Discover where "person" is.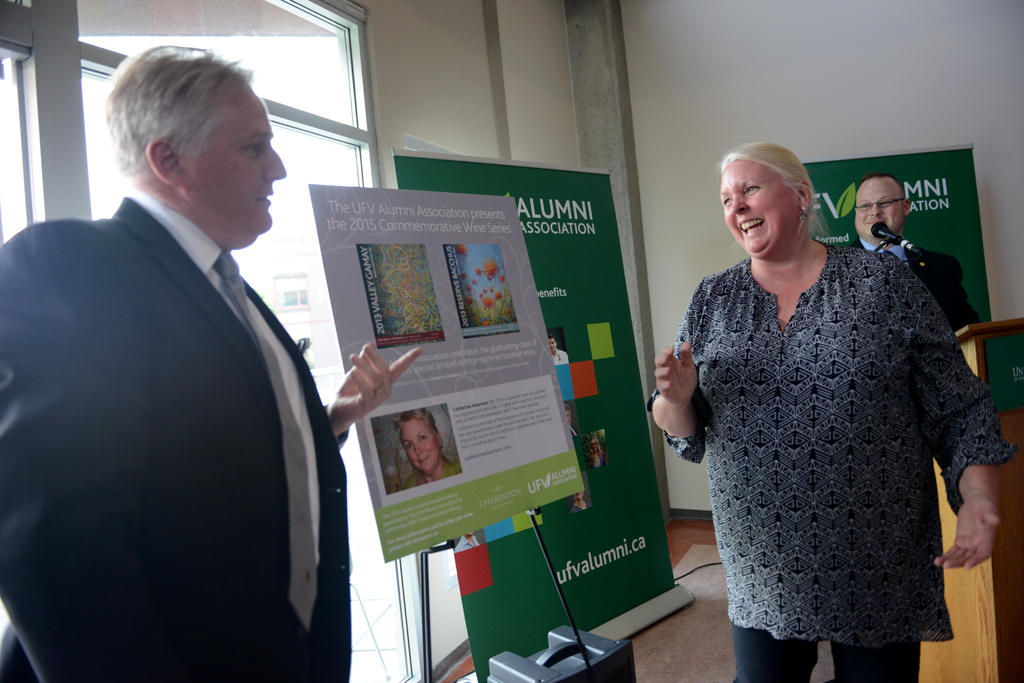
Discovered at bbox(586, 435, 605, 472).
